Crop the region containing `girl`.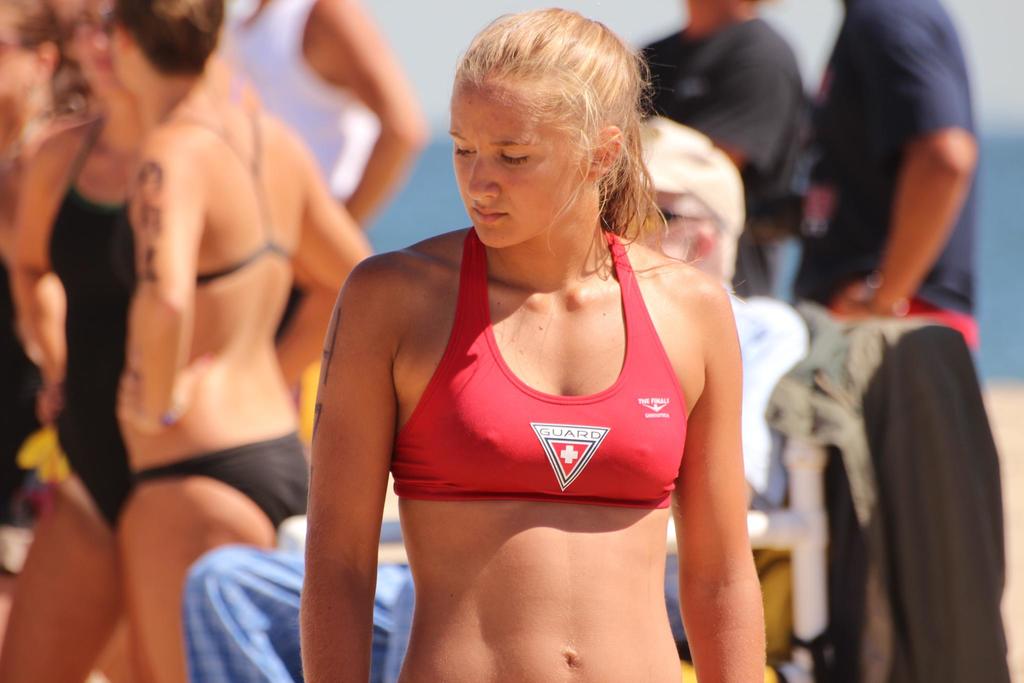
Crop region: select_region(0, 0, 147, 682).
